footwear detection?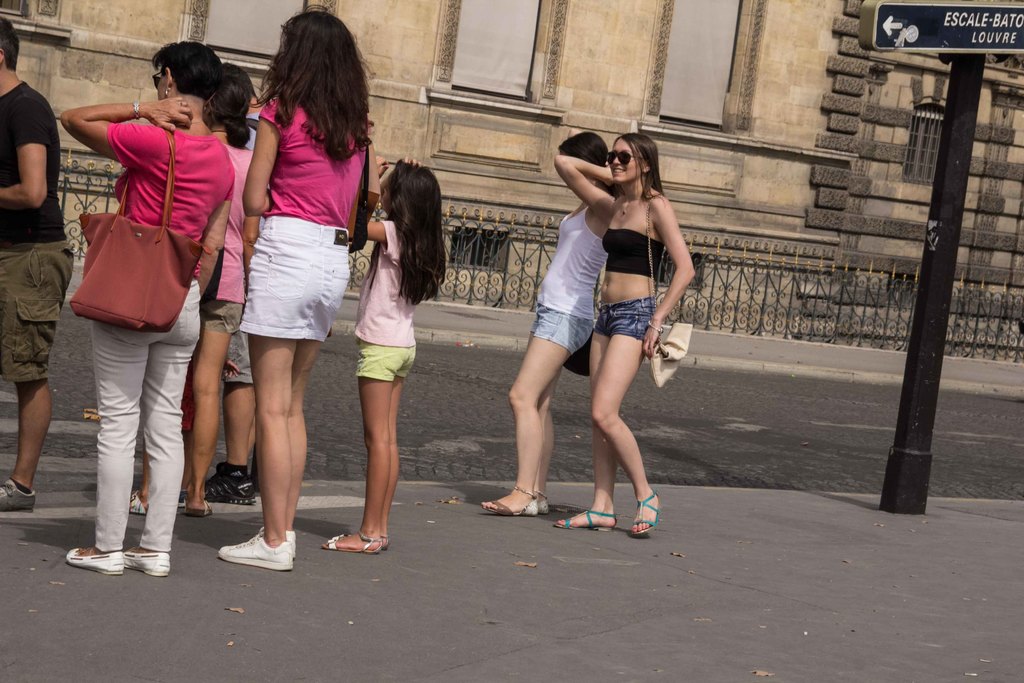
{"left": 0, "top": 475, "right": 40, "bottom": 514}
